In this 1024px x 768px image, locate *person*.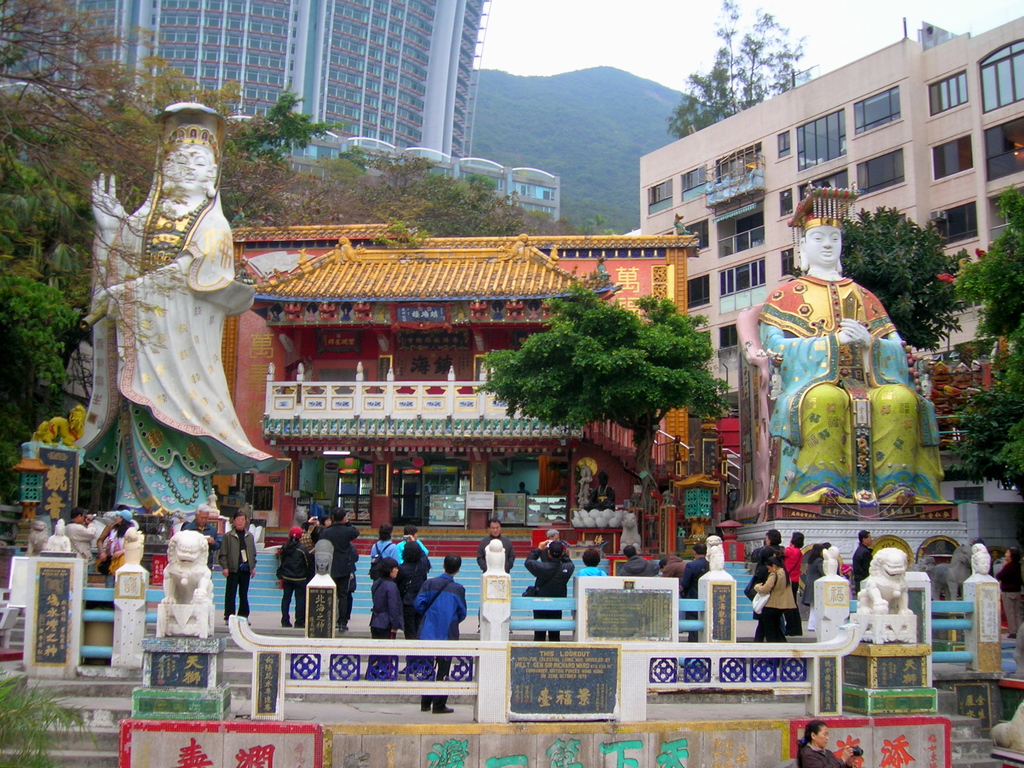
Bounding box: (x1=82, y1=97, x2=271, y2=564).
